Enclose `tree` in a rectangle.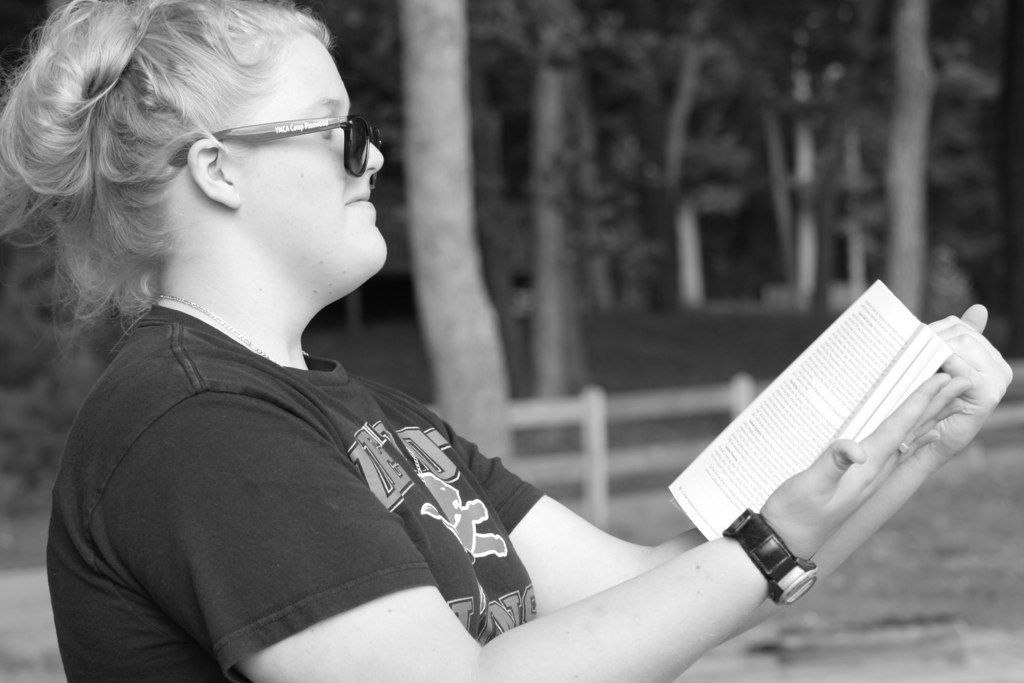
locate(463, 0, 600, 413).
